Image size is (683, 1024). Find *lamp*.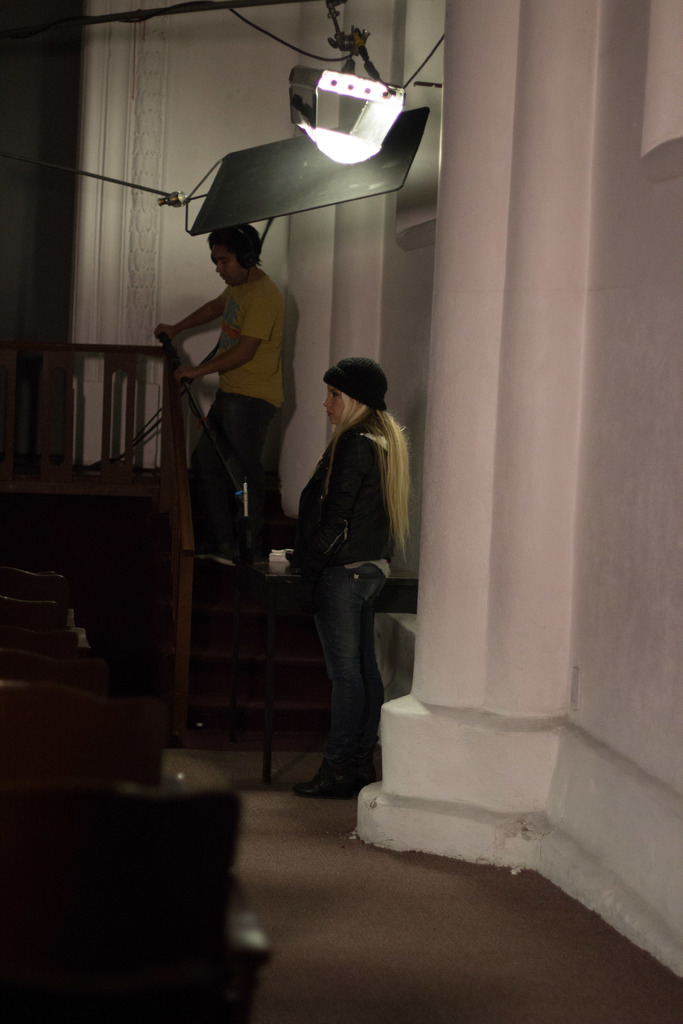
[218, 0, 445, 166].
